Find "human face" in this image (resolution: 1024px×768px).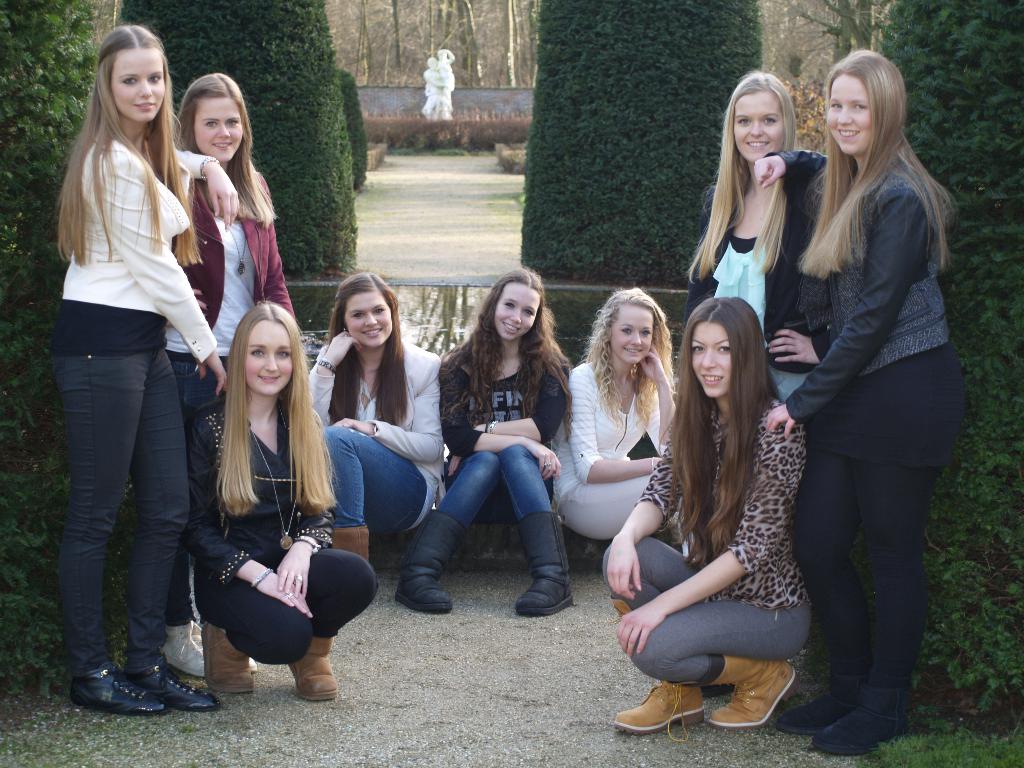
box(195, 101, 243, 163).
